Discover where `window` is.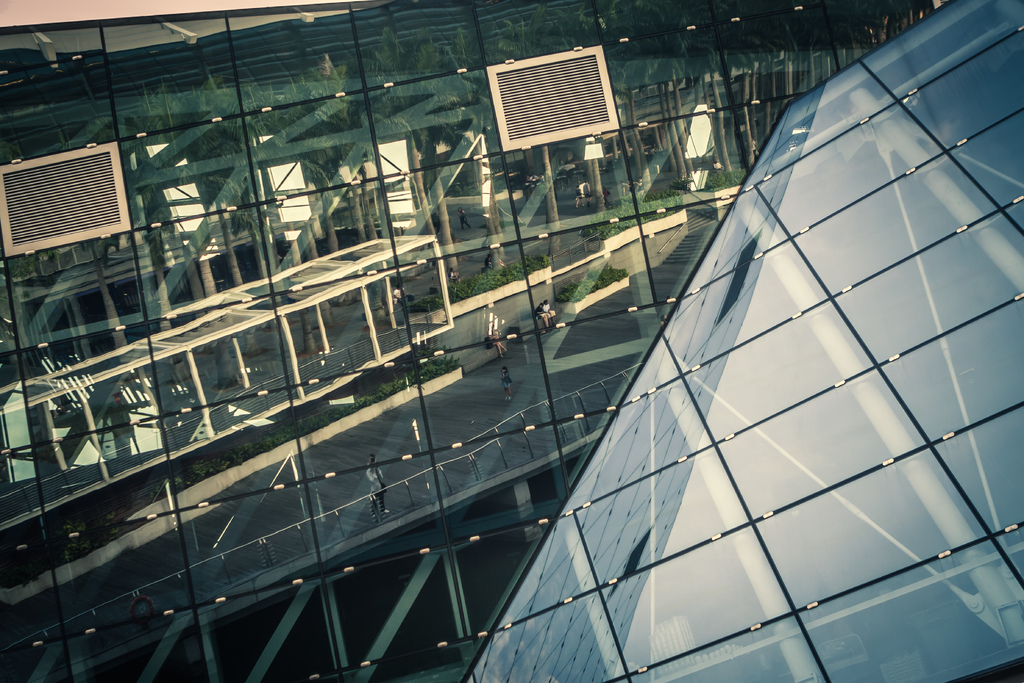
Discovered at box=[495, 43, 627, 160].
